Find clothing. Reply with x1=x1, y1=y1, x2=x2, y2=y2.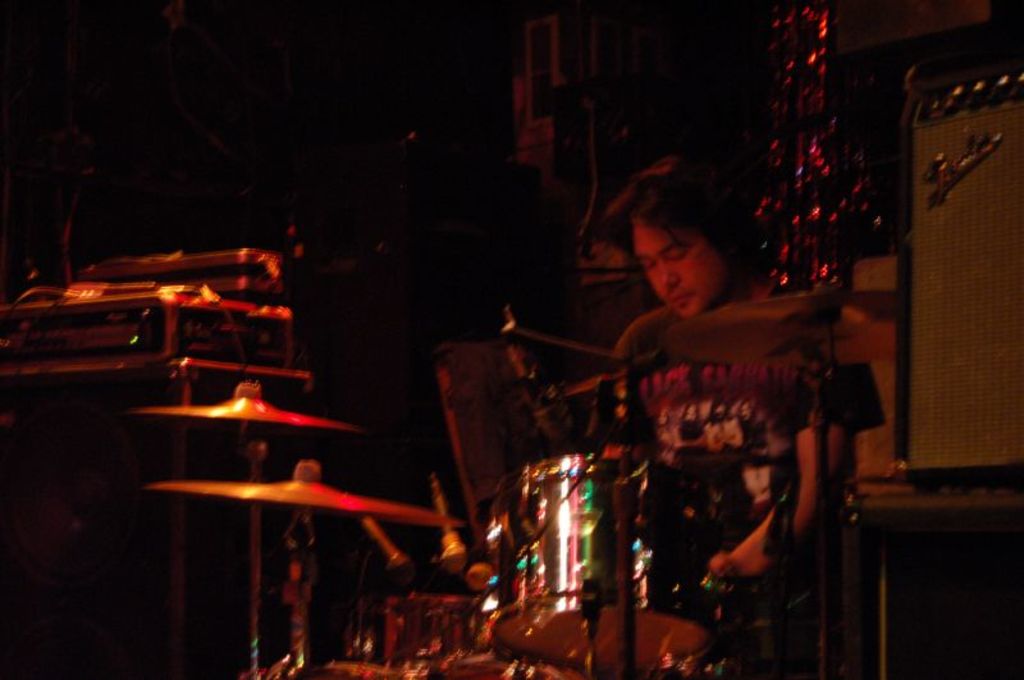
x1=590, y1=302, x2=850, y2=679.
